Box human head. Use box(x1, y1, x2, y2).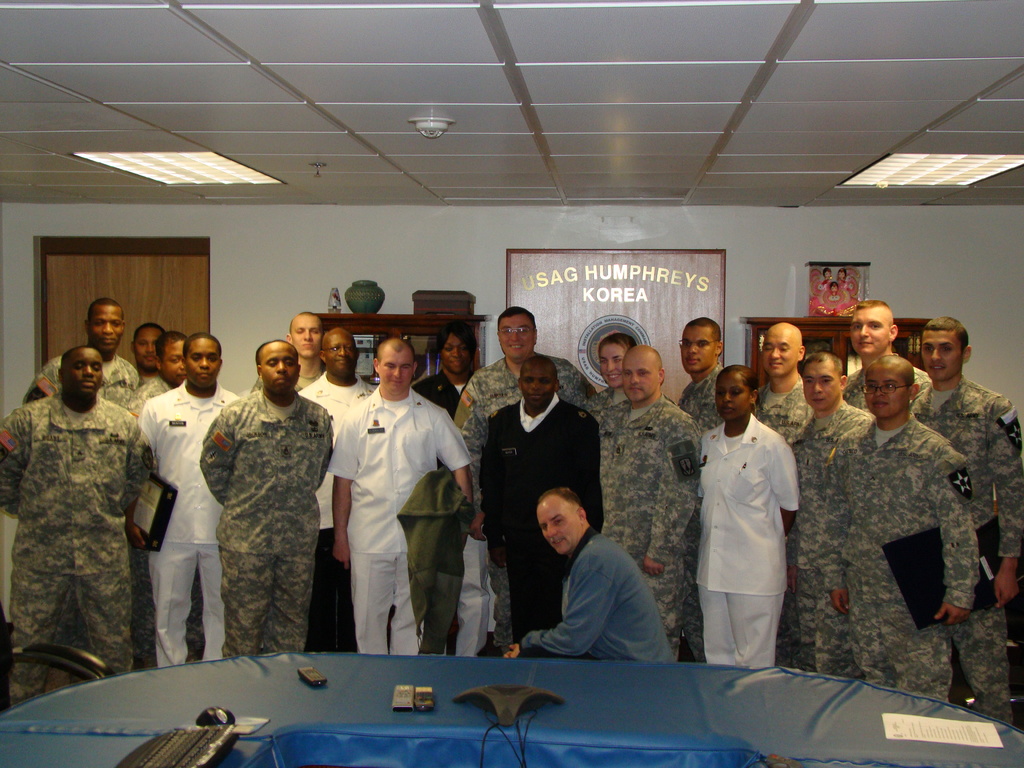
box(829, 284, 844, 294).
